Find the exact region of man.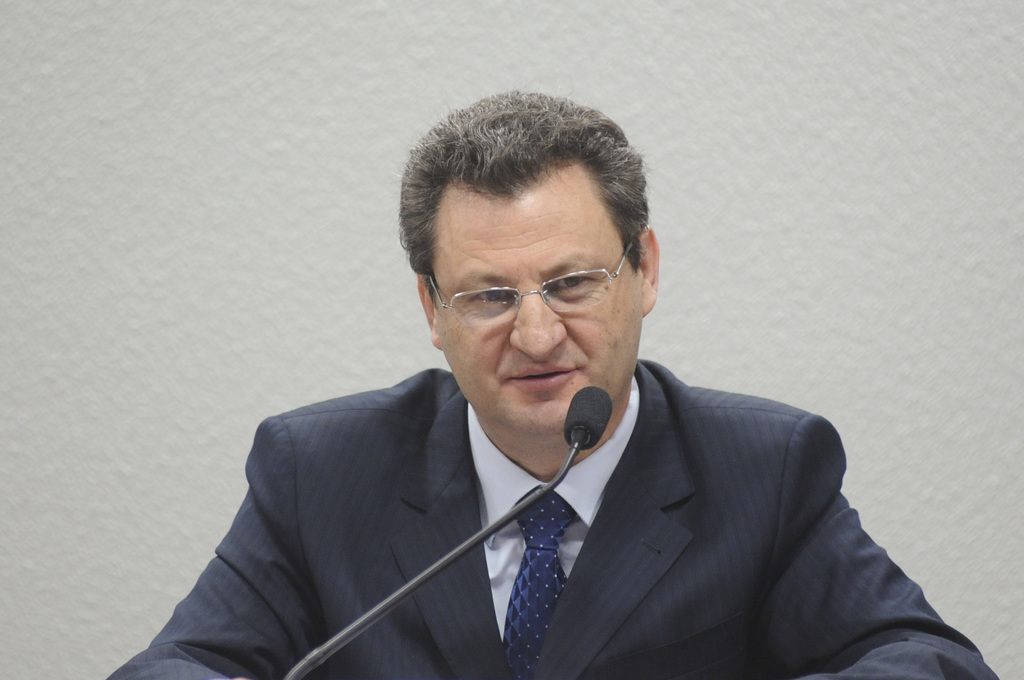
Exact region: [x1=108, y1=89, x2=996, y2=679].
